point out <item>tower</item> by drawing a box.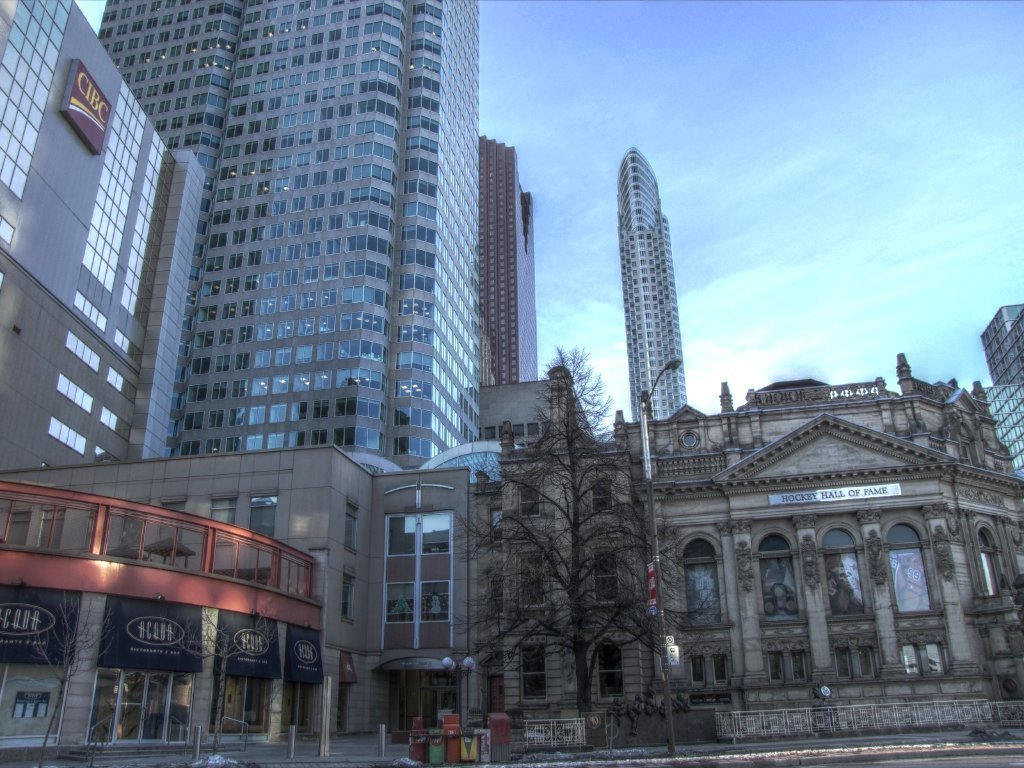
rect(2, 0, 198, 505).
